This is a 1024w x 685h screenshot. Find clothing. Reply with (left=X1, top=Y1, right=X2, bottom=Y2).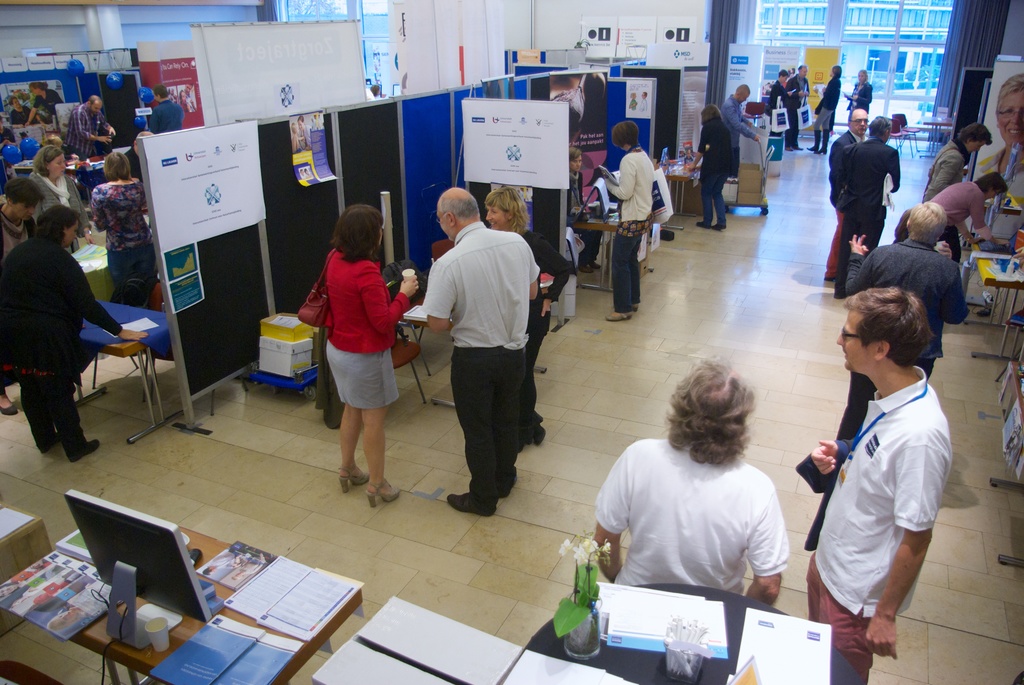
(left=810, top=77, right=845, bottom=130).
